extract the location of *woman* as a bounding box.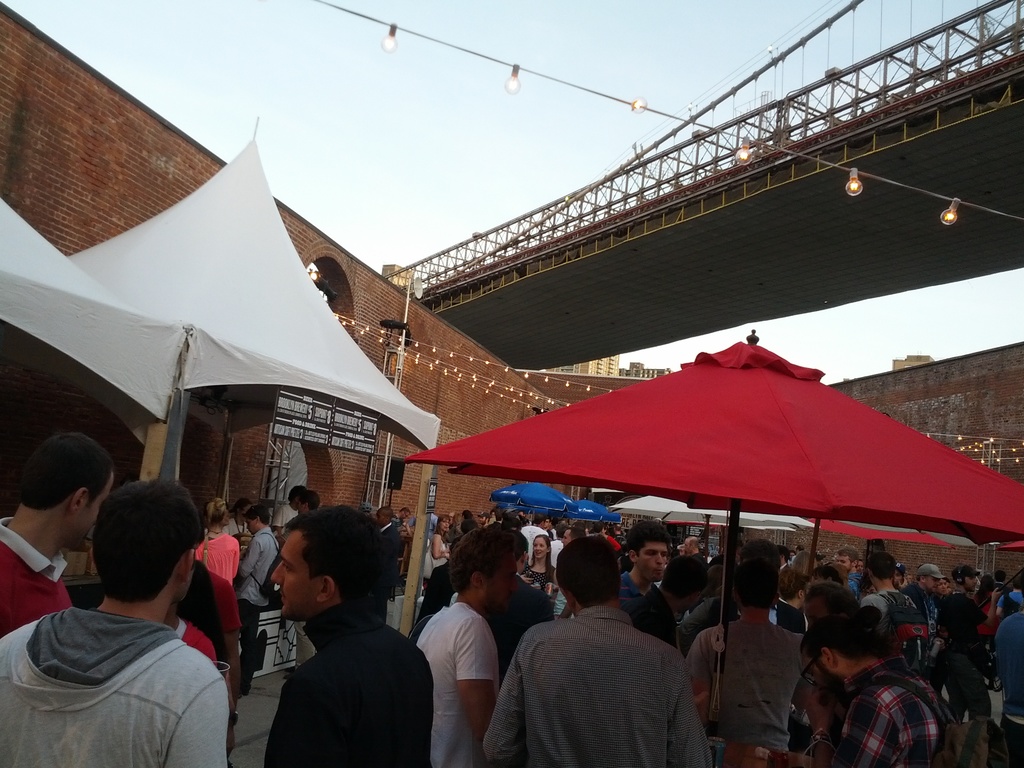
l=520, t=534, r=562, b=602.
